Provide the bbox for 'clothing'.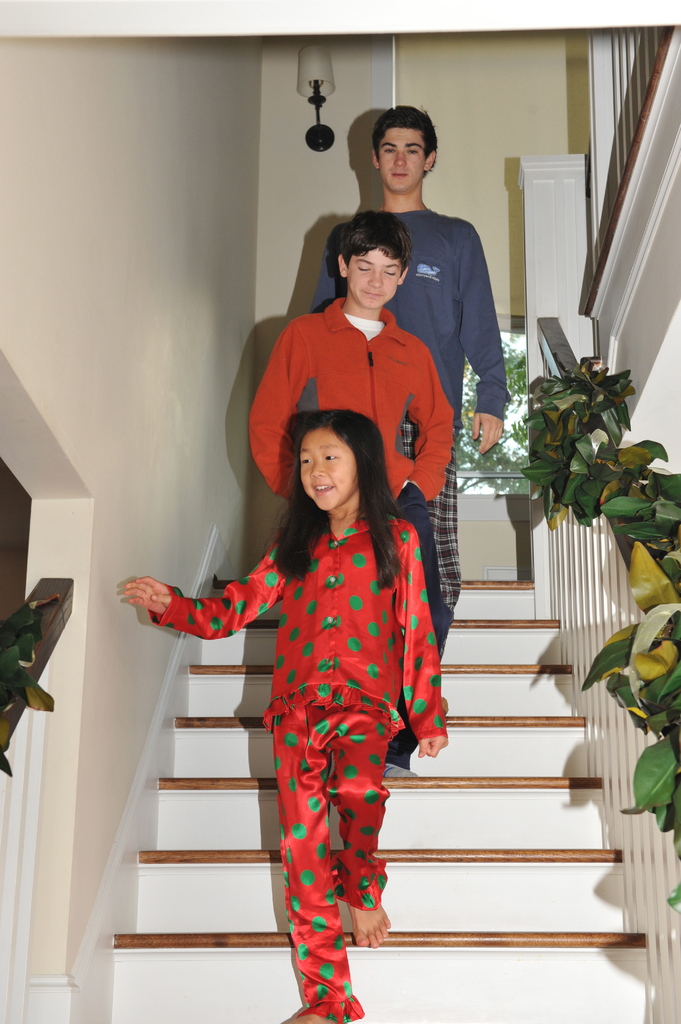
<box>155,519,445,996</box>.
